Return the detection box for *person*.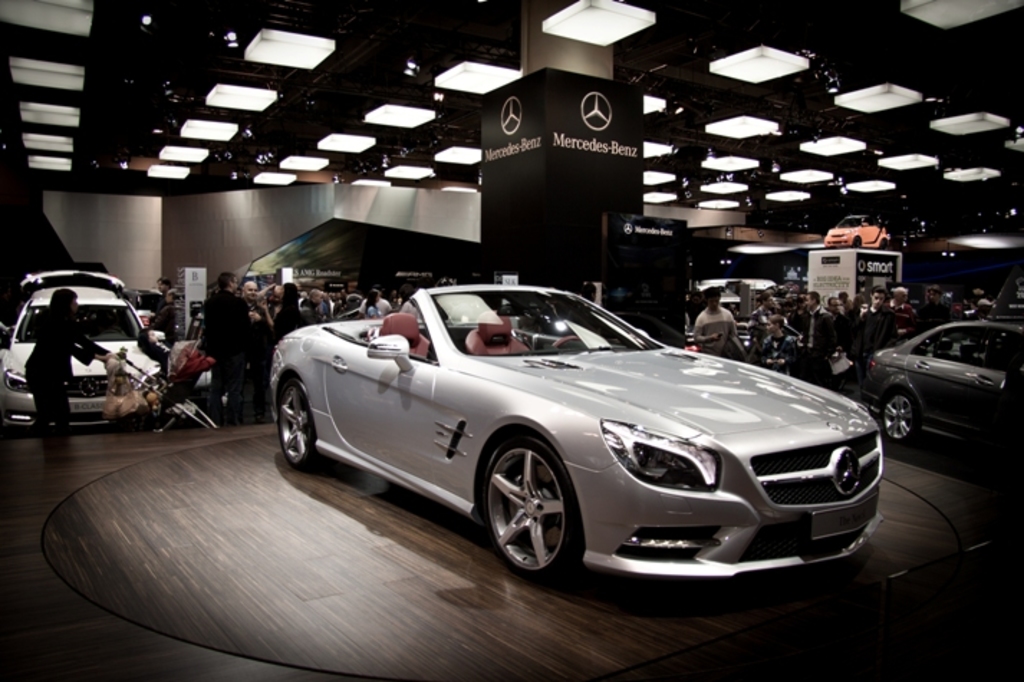
882 287 916 339.
